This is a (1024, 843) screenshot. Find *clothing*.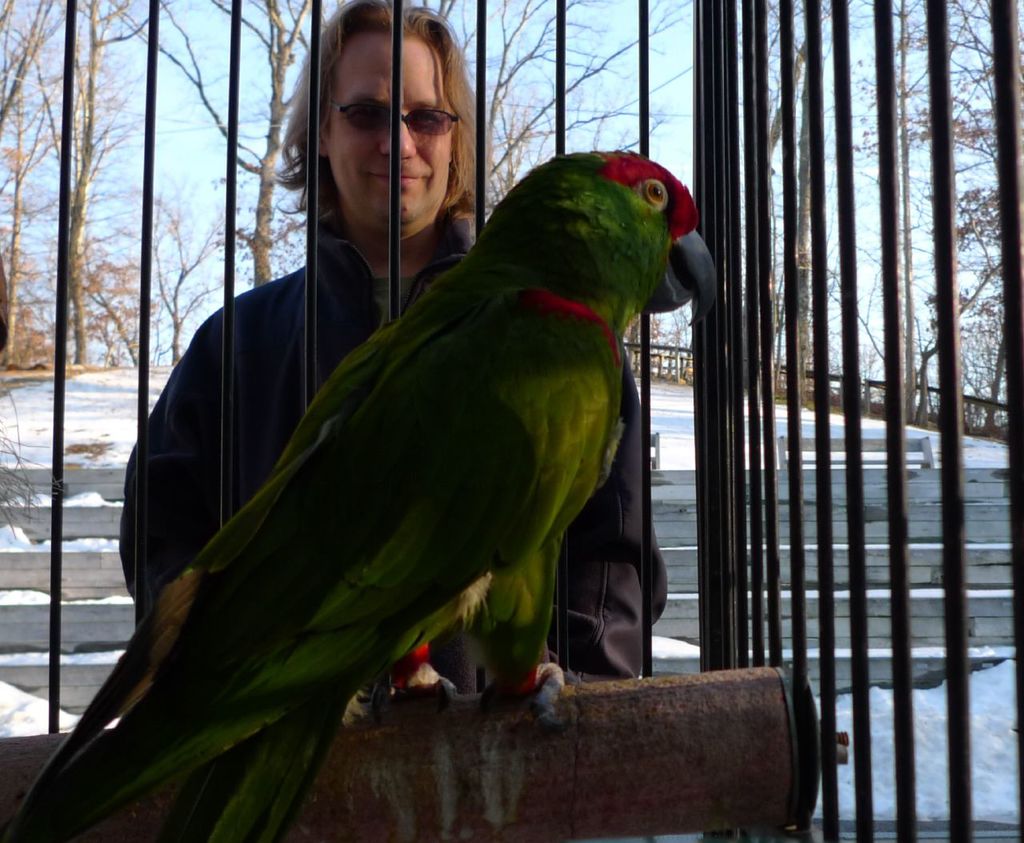
Bounding box: (left=103, top=99, right=698, bottom=833).
